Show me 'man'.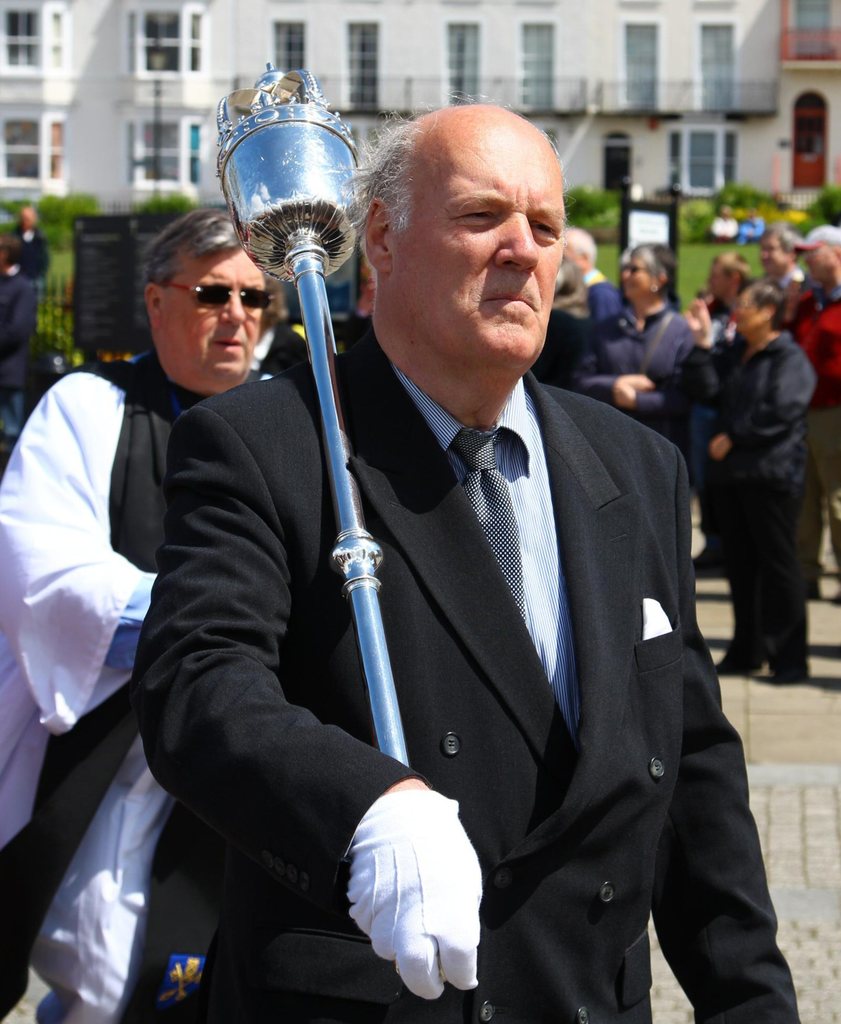
'man' is here: 557,220,621,334.
